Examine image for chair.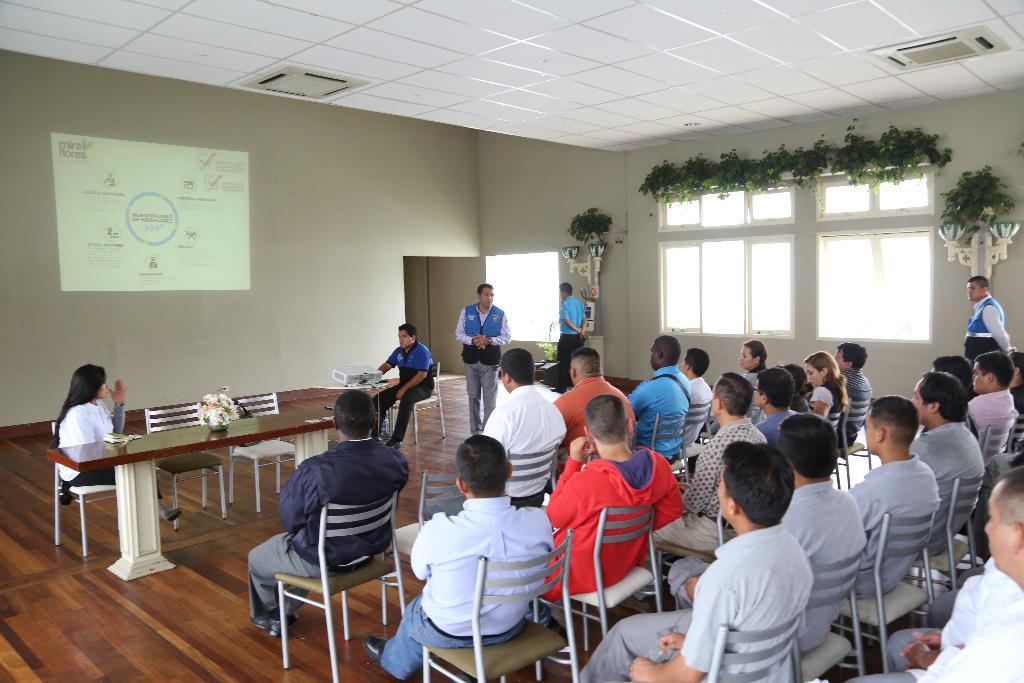
Examination result: <bbox>981, 424, 1016, 563</bbox>.
